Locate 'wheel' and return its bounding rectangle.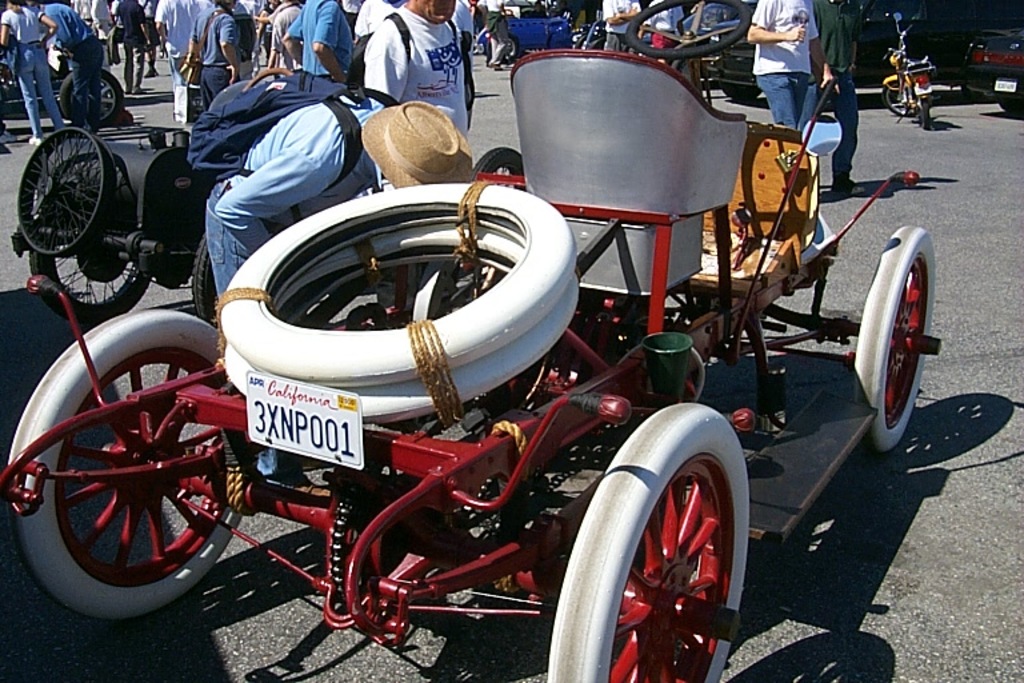
{"left": 544, "top": 402, "right": 747, "bottom": 682}.
